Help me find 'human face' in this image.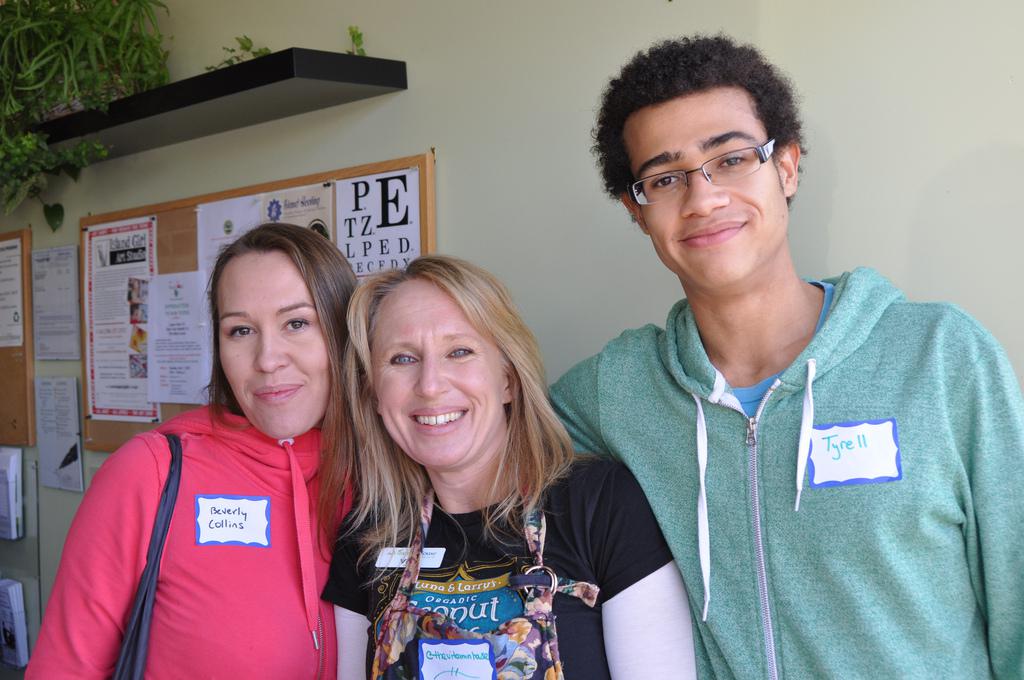
Found it: 382:280:499:462.
